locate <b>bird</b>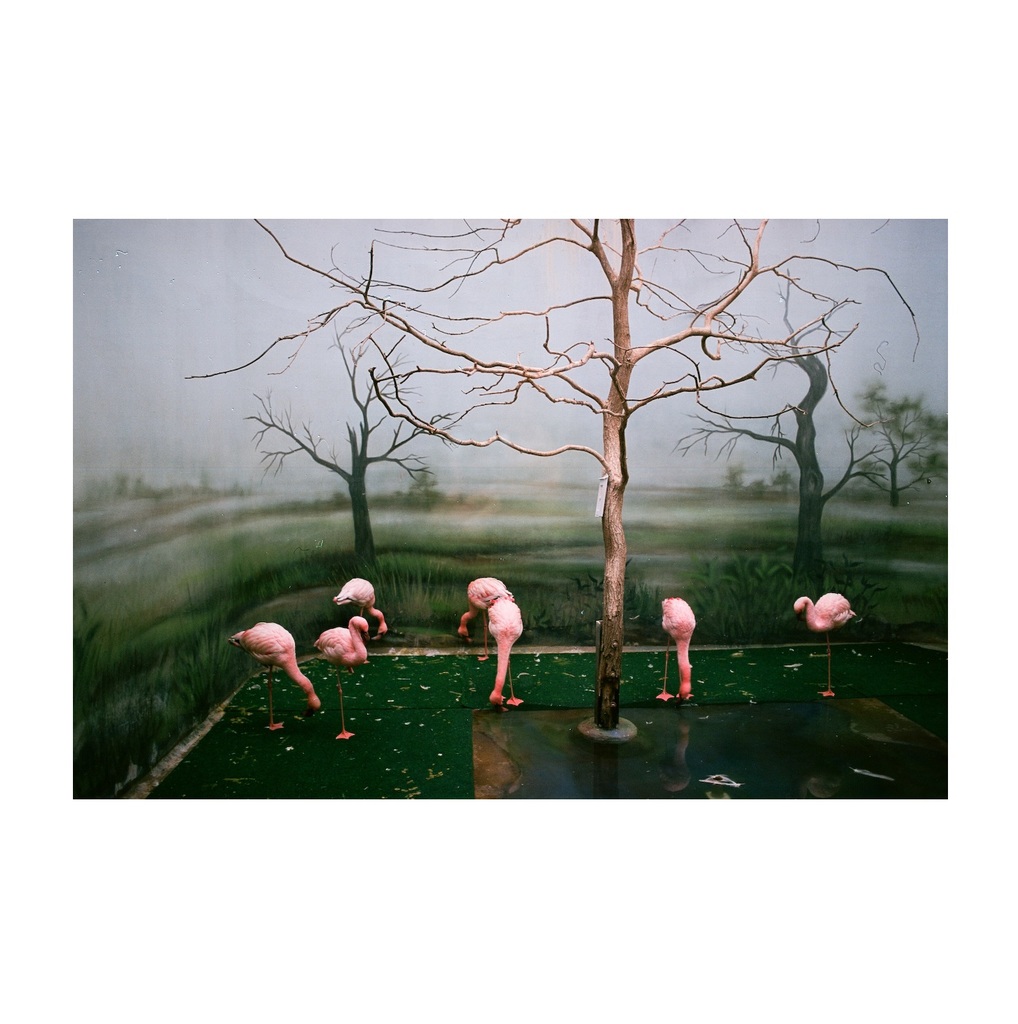
[333,578,393,643]
